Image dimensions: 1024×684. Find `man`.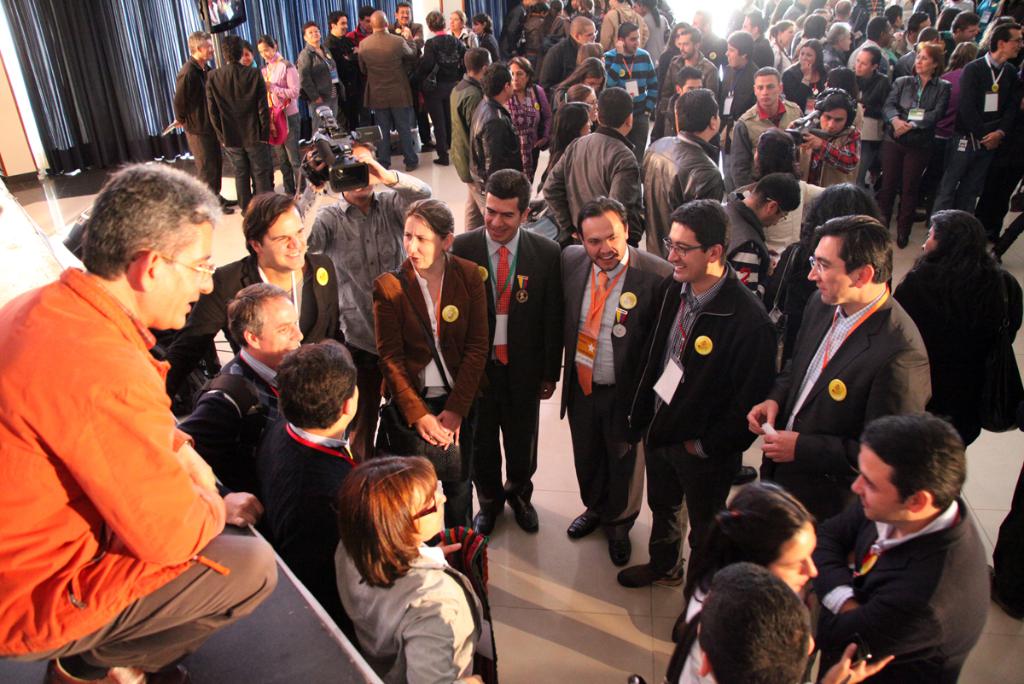
(562, 195, 671, 568).
